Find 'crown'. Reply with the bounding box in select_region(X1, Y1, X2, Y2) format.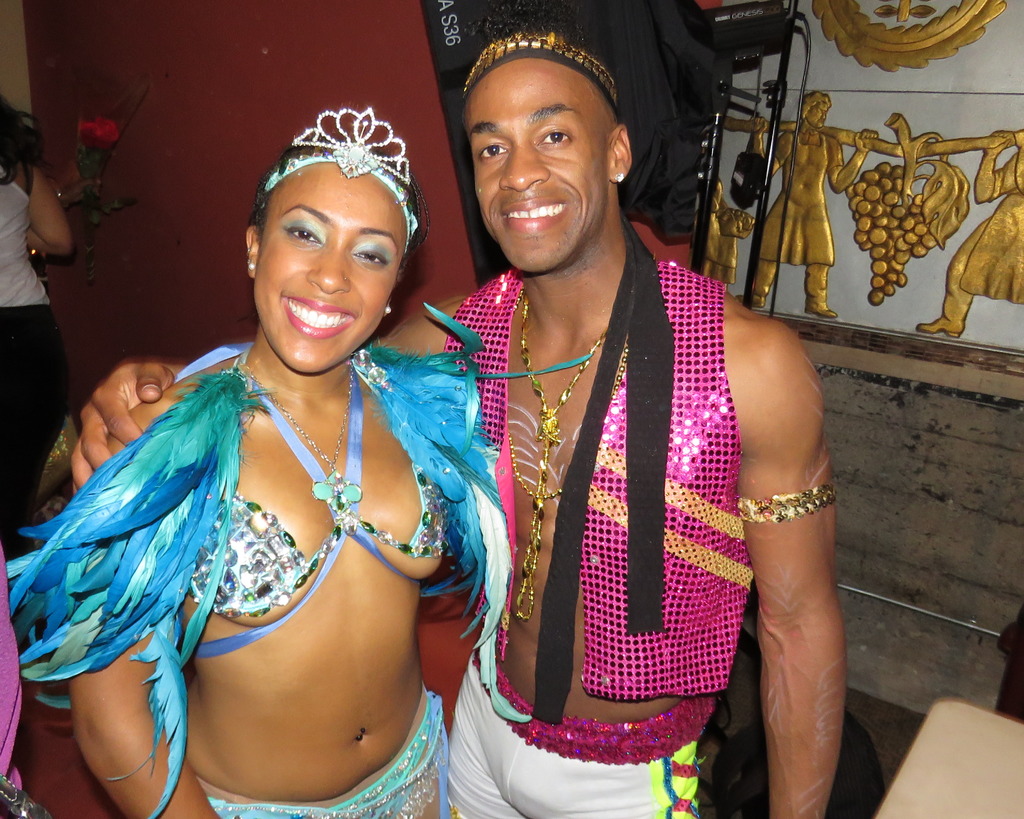
select_region(261, 102, 420, 249).
